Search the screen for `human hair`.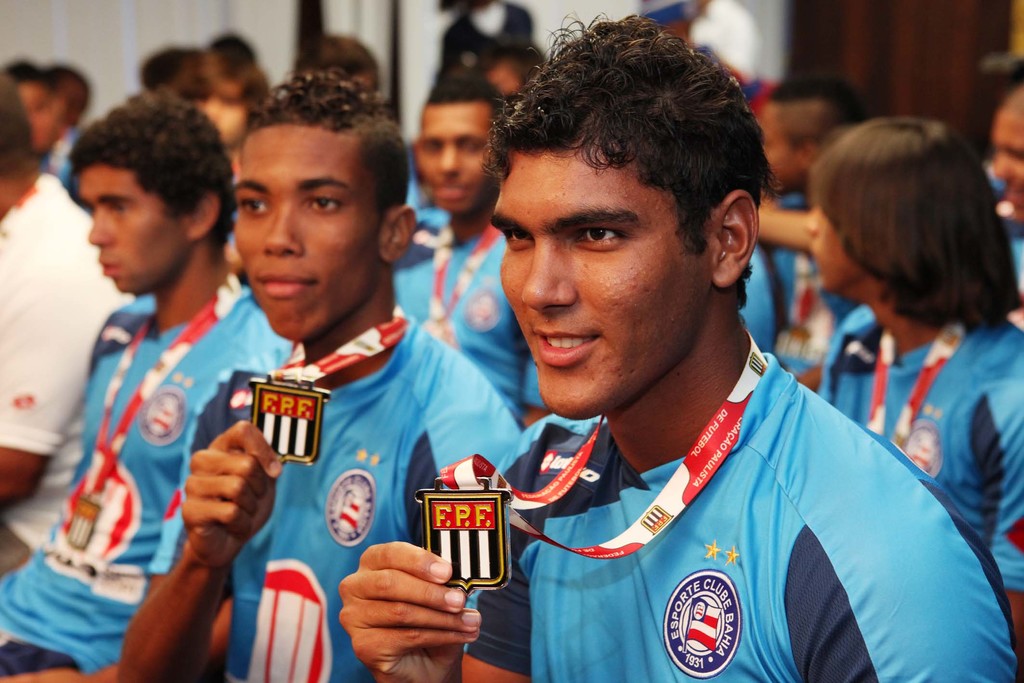
Found at {"x1": 961, "y1": 52, "x2": 1023, "y2": 165}.
